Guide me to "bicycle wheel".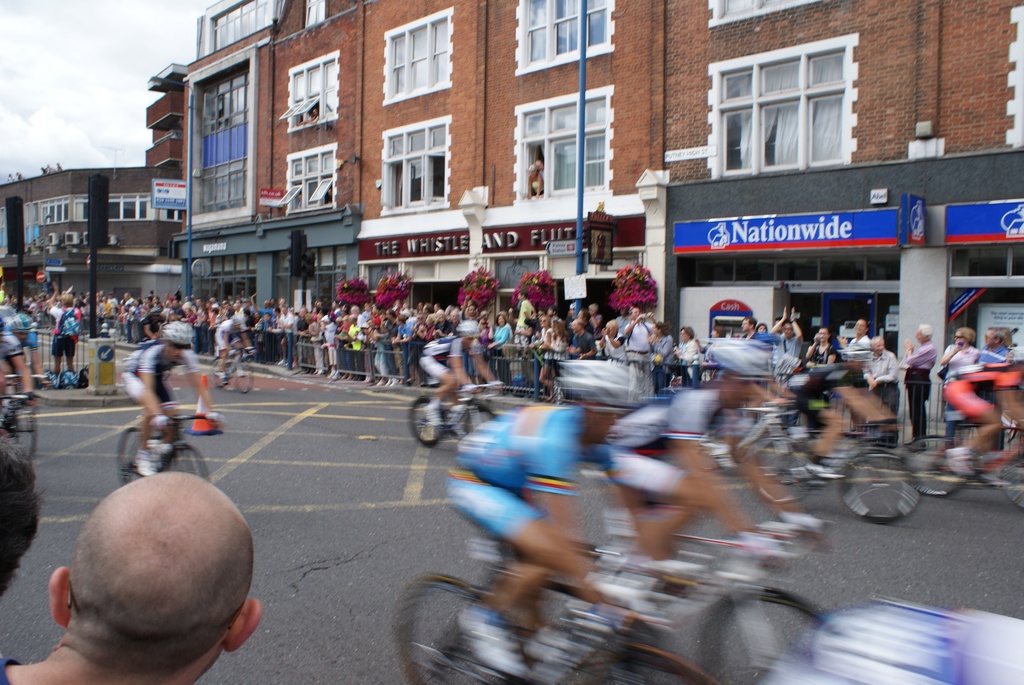
Guidance: <box>111,423,154,489</box>.
